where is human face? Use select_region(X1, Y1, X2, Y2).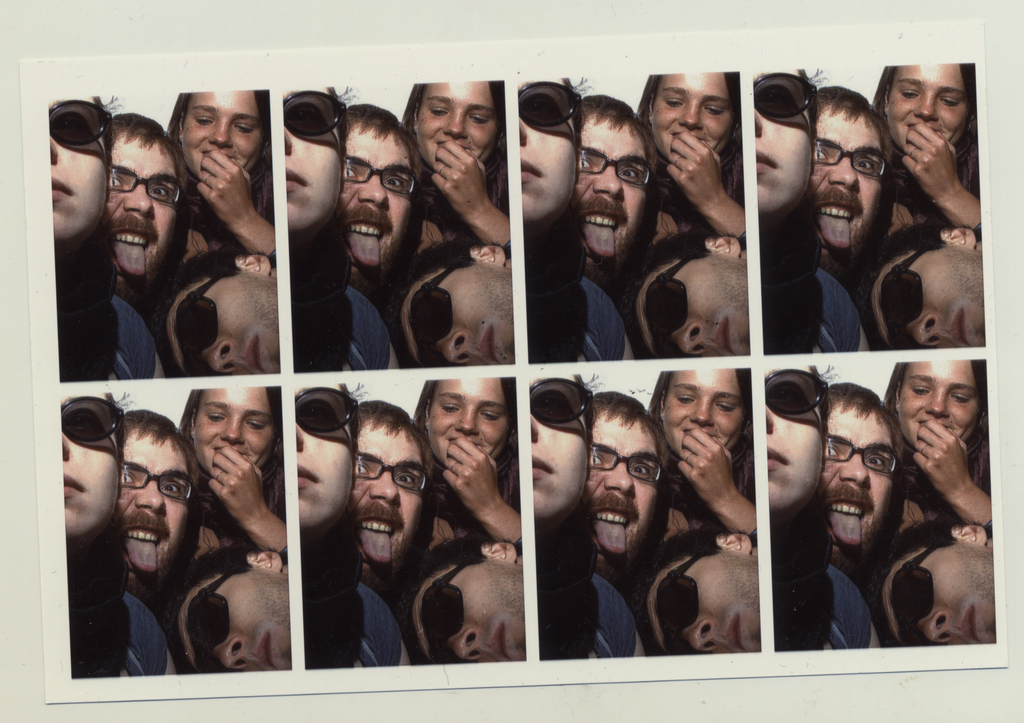
select_region(414, 564, 525, 667).
